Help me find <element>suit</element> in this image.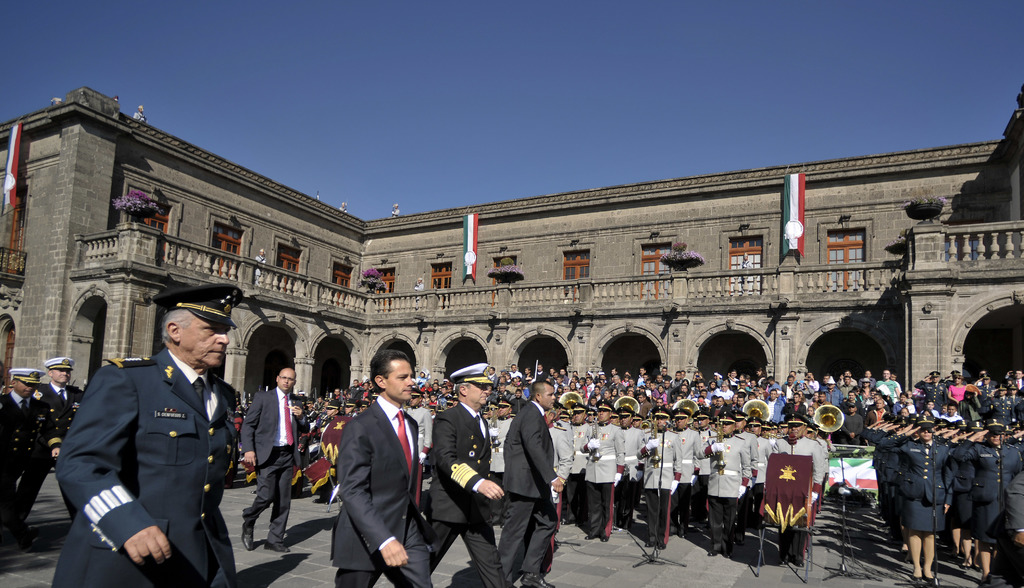
Found it: [x1=940, y1=431, x2=961, y2=457].
